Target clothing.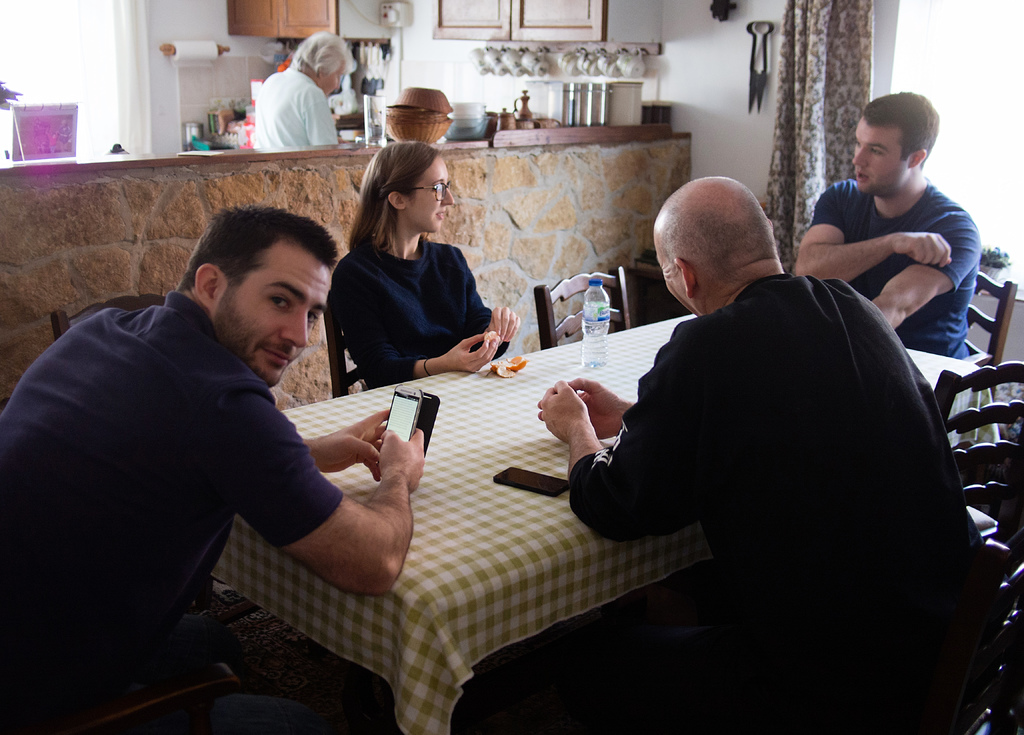
Target region: bbox=(812, 161, 979, 362).
